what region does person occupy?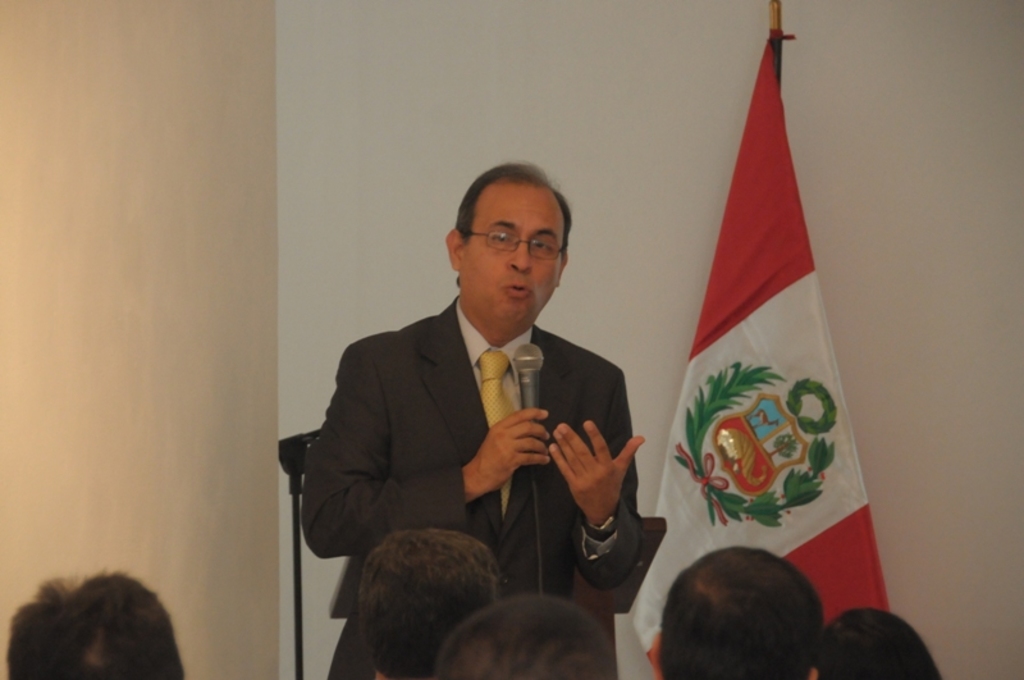
<box>645,547,822,679</box>.
